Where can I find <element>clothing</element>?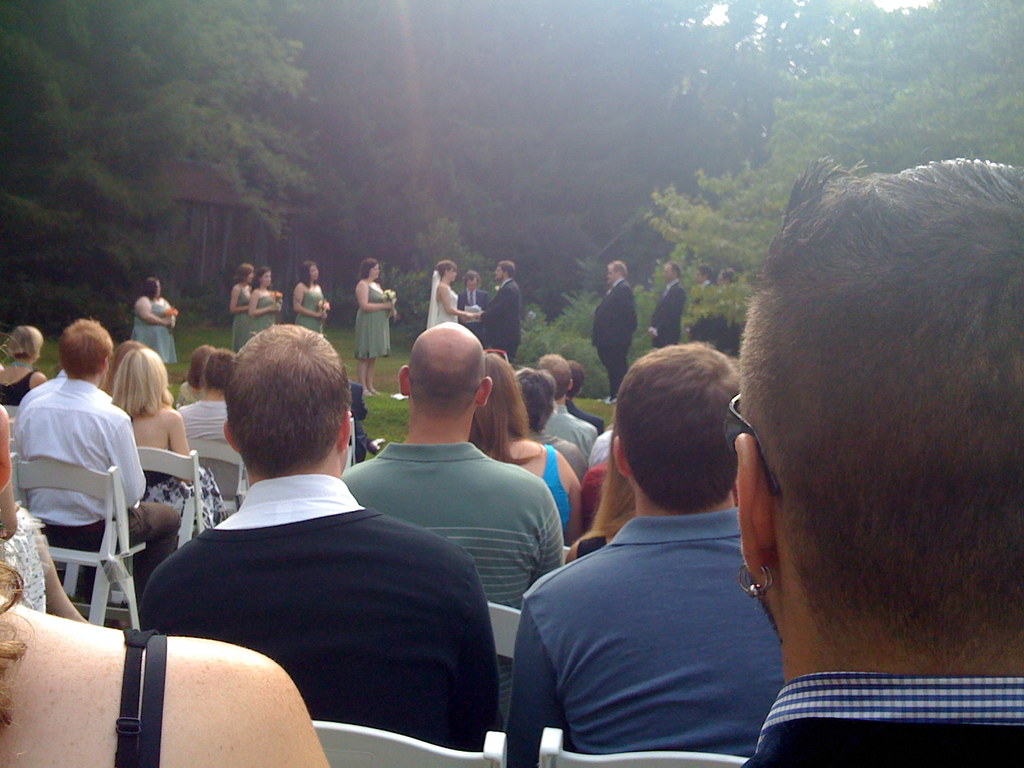
You can find it at [483,278,521,369].
